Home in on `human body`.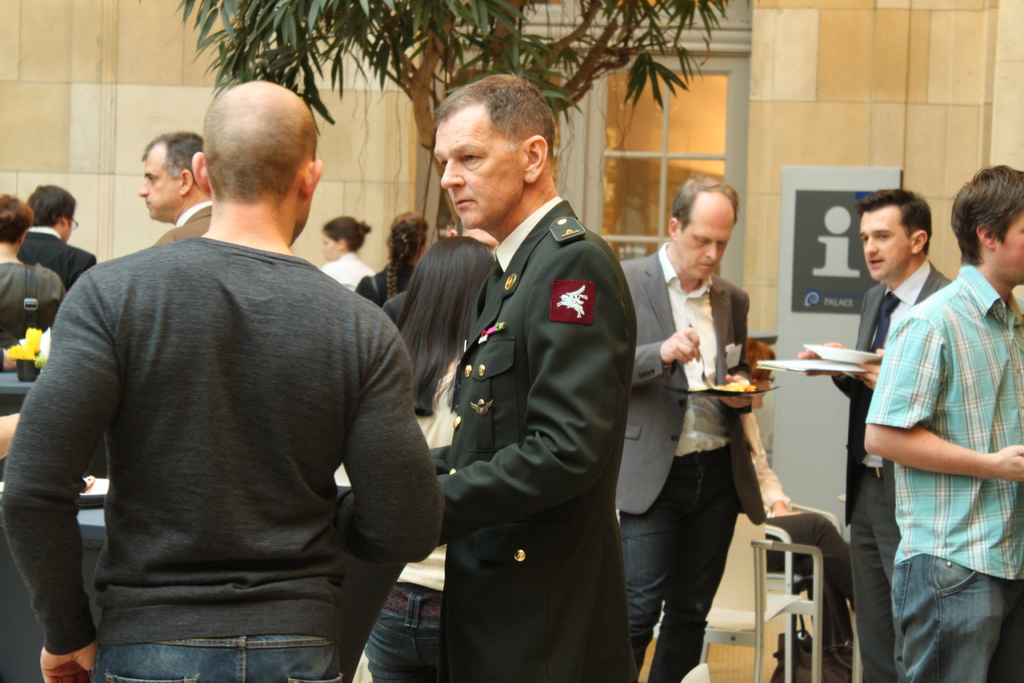
Homed in at (429, 68, 651, 682).
